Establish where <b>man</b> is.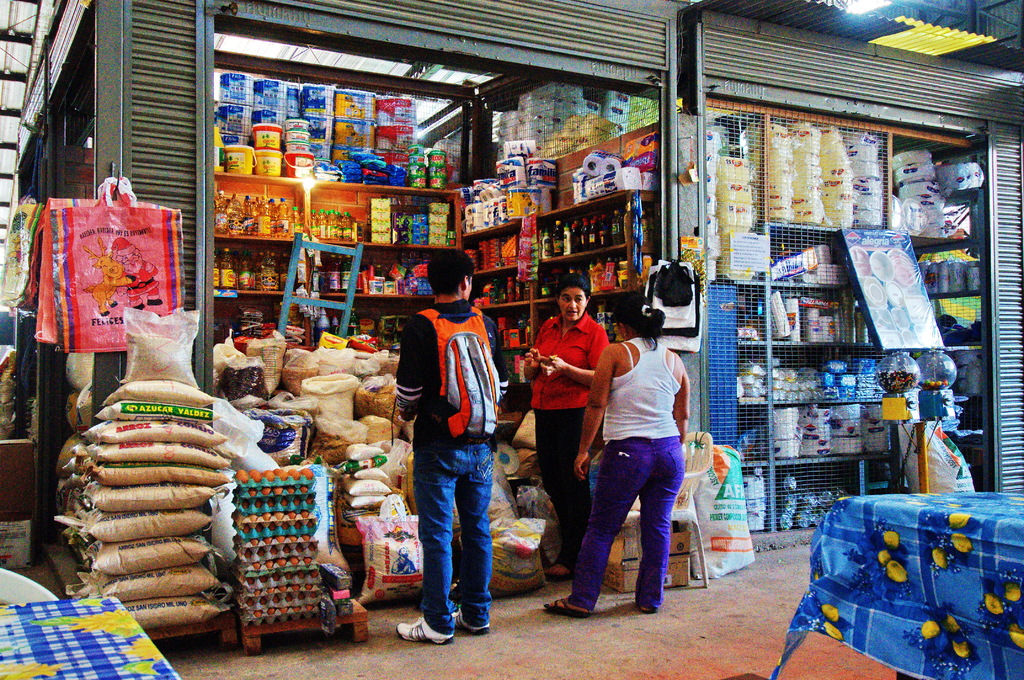
Established at (392, 245, 510, 645).
